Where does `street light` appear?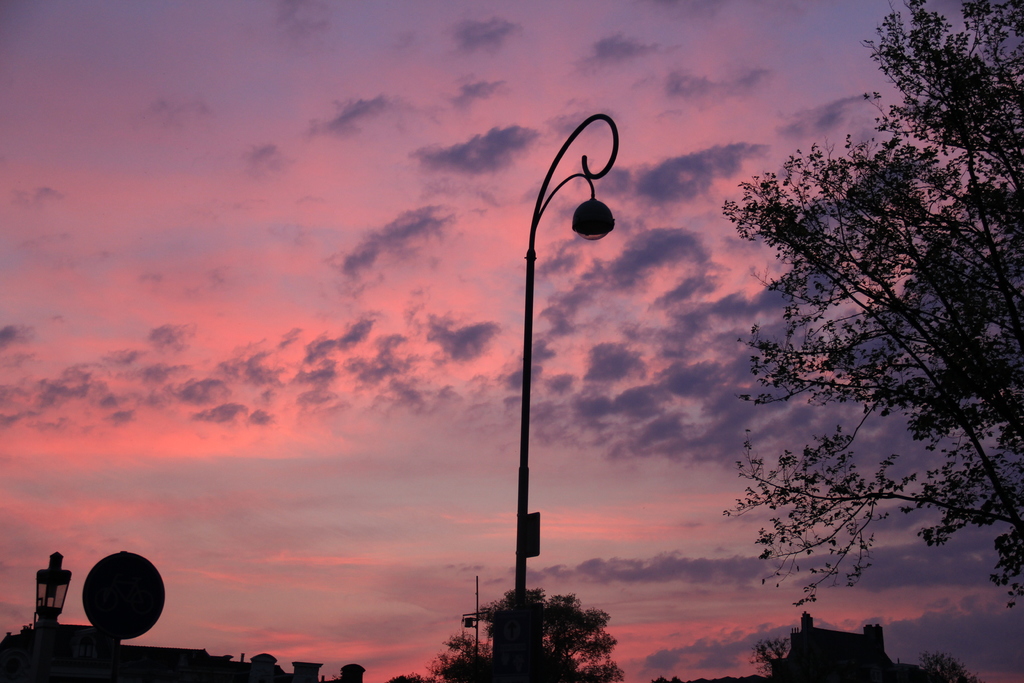
Appears at (498,114,627,682).
